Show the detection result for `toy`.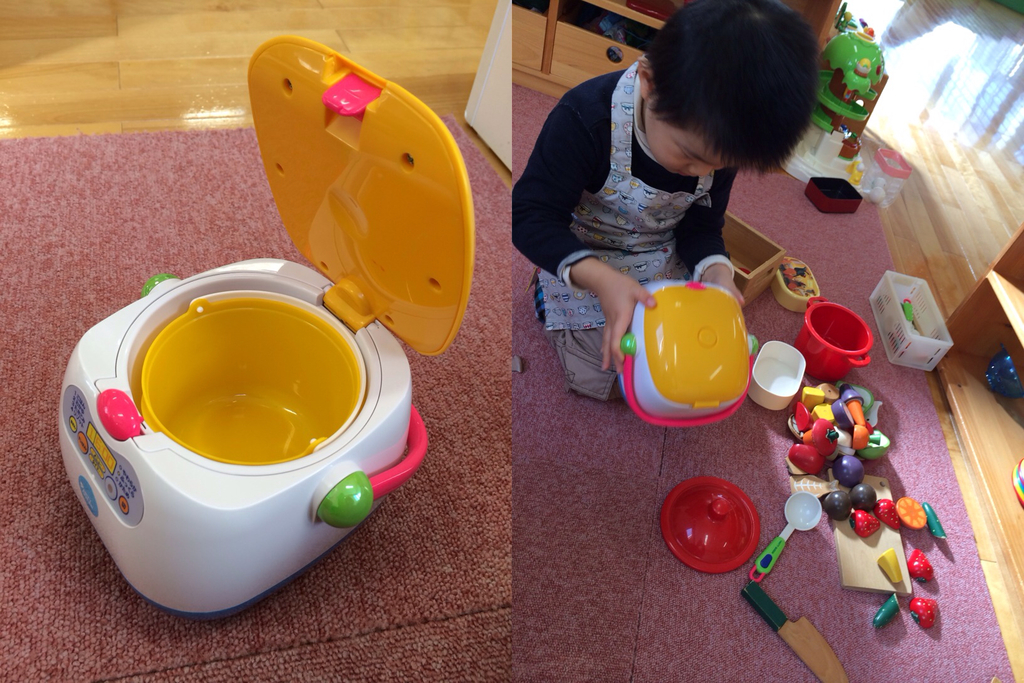
<box>49,31,473,619</box>.
